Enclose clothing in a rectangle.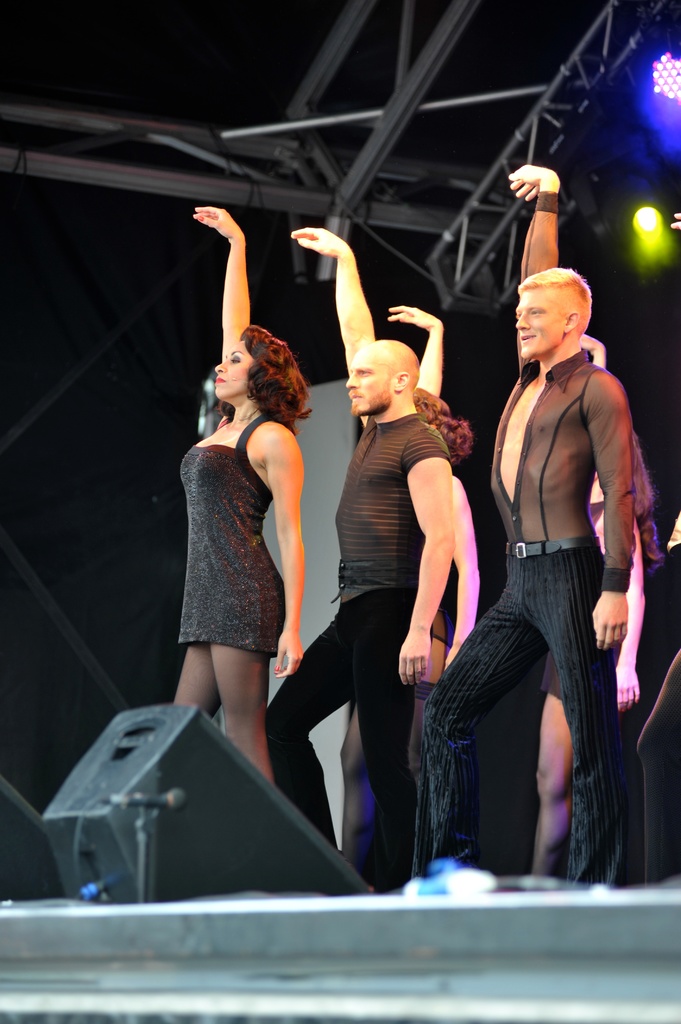
select_region(262, 404, 453, 898).
